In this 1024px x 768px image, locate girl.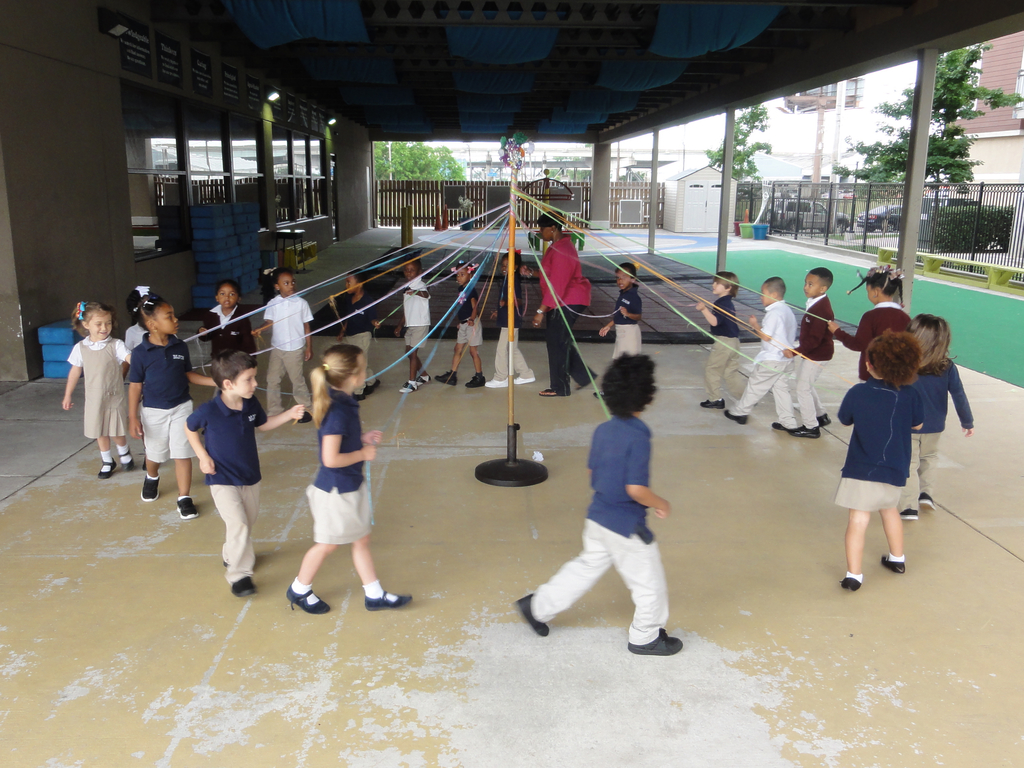
Bounding box: 206:282:241:367.
